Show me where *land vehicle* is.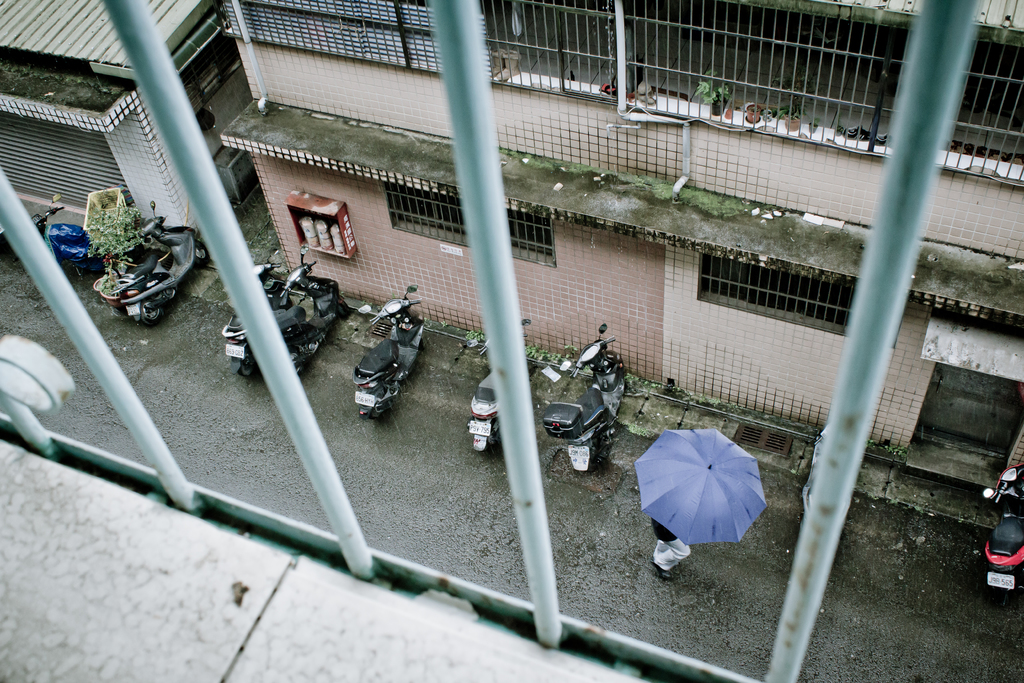
*land vehicle* is at 982 463 1023 606.
